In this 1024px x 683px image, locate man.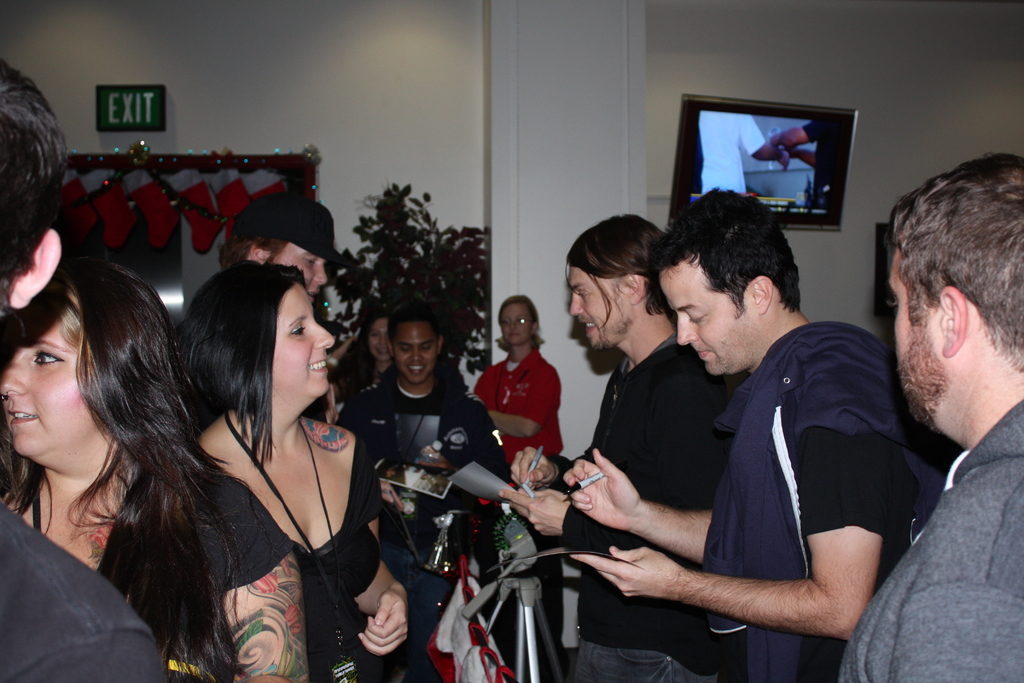
Bounding box: BBox(206, 176, 352, 316).
